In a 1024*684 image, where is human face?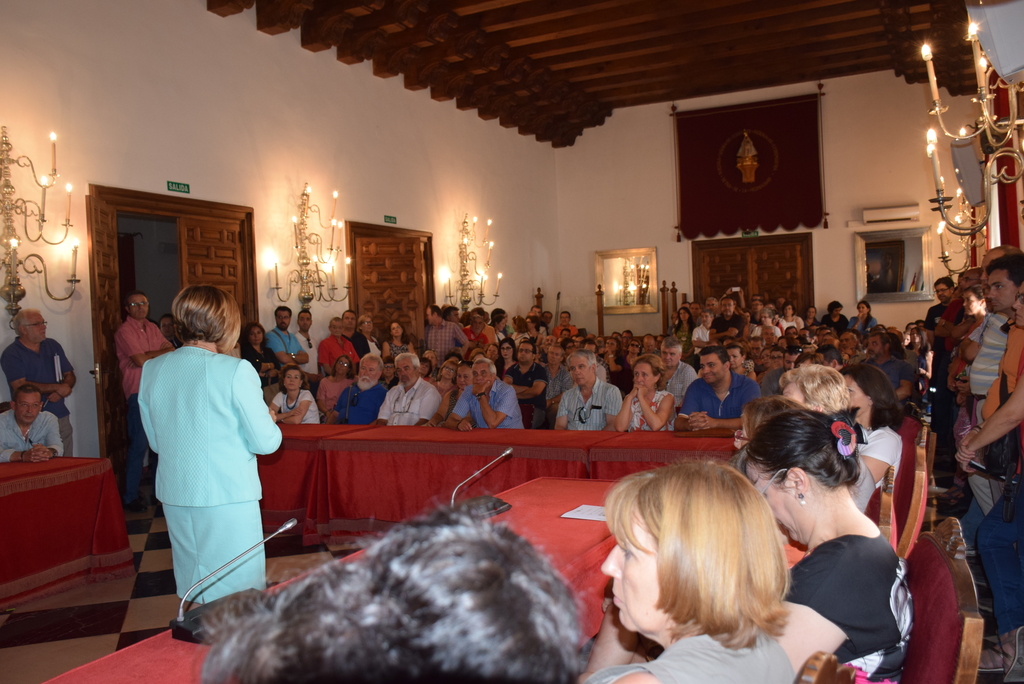
pyautogui.locateOnScreen(473, 369, 491, 390).
